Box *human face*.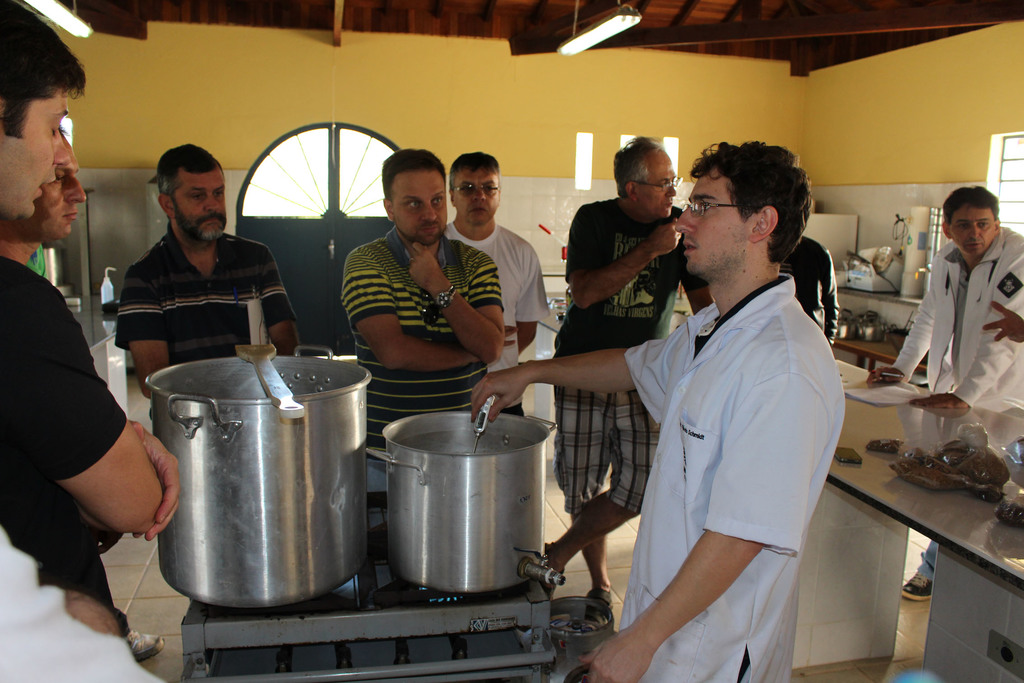
(673,170,743,273).
